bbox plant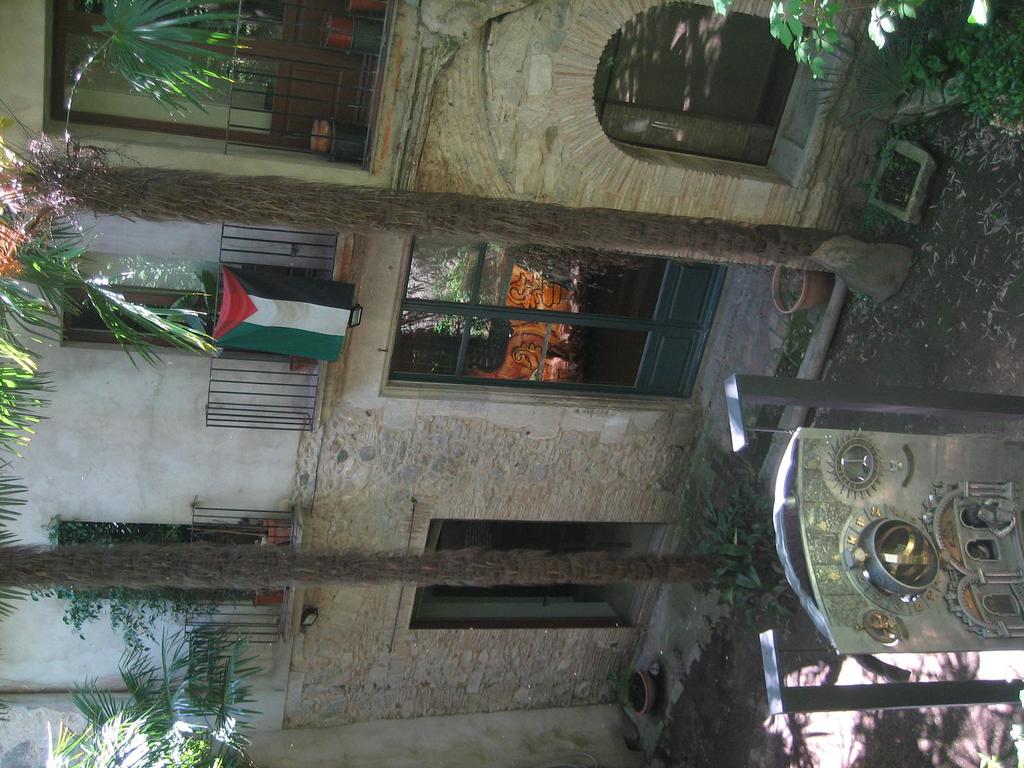
870:170:892:202
